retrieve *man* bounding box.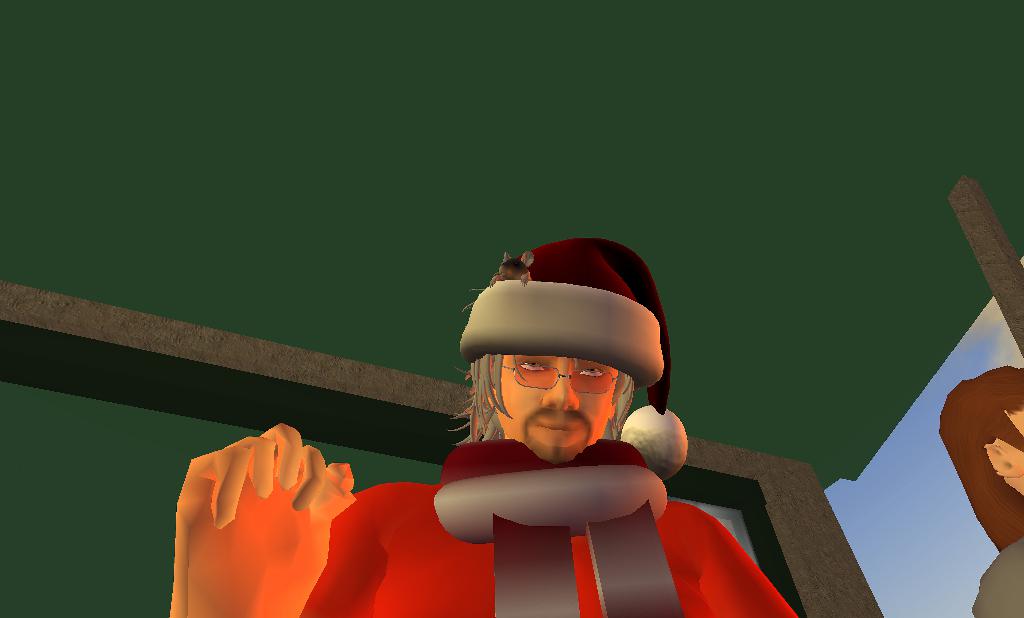
Bounding box: (260, 231, 758, 604).
